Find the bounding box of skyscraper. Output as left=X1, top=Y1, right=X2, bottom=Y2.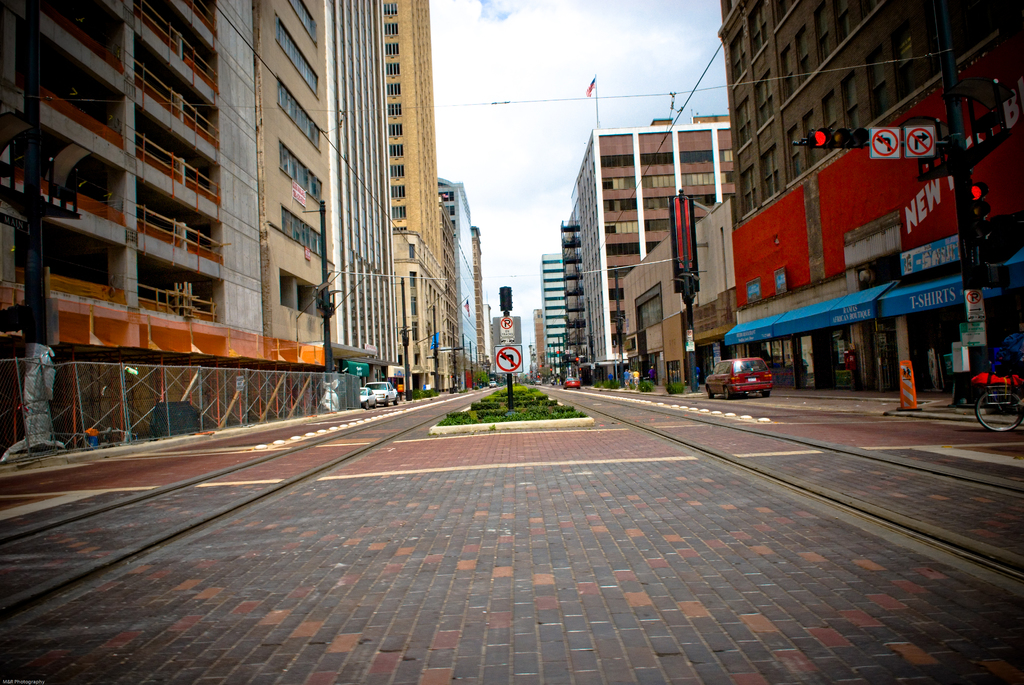
left=379, top=0, right=449, bottom=392.
